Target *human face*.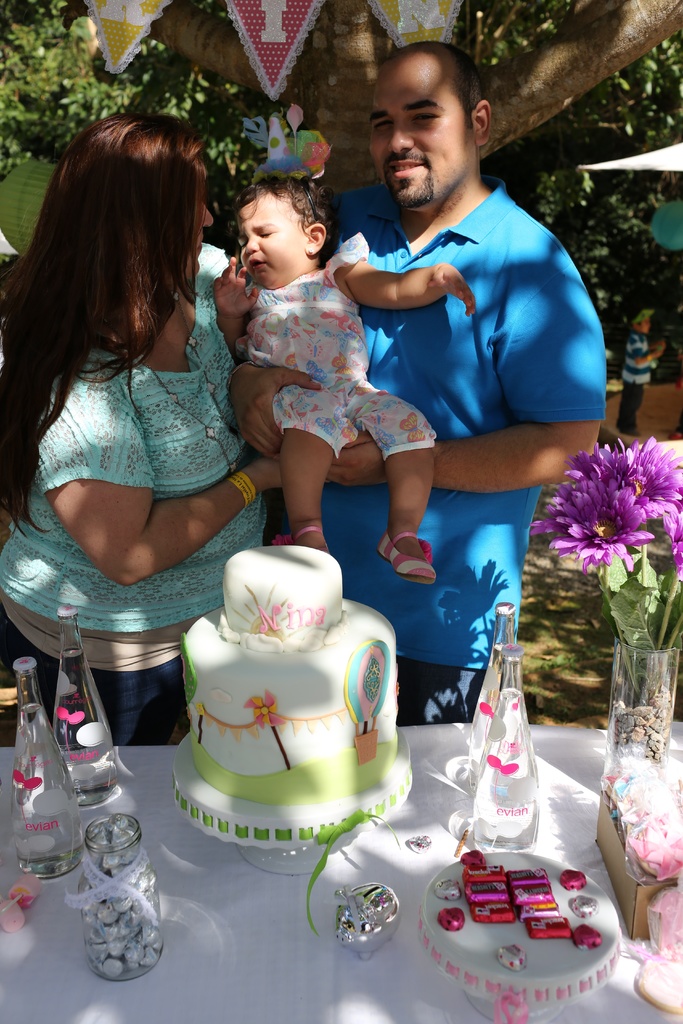
Target region: 367:55:479:204.
